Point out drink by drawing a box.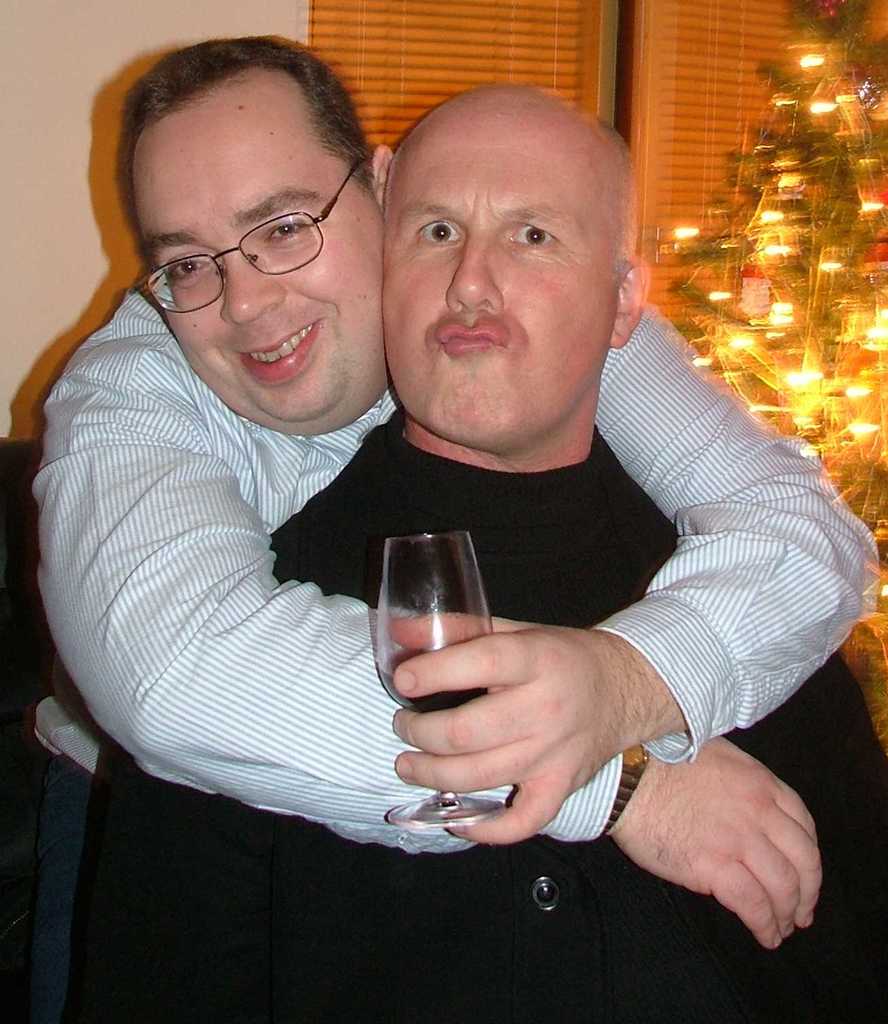
locate(381, 664, 489, 712).
